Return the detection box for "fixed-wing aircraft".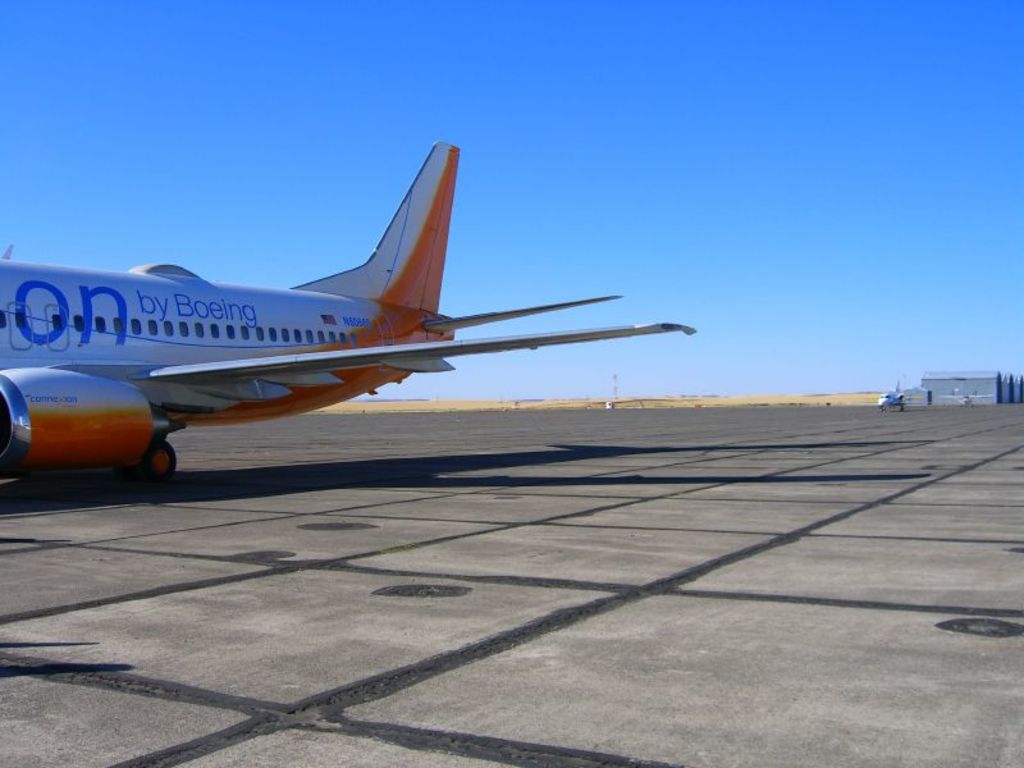
BBox(0, 143, 692, 492).
